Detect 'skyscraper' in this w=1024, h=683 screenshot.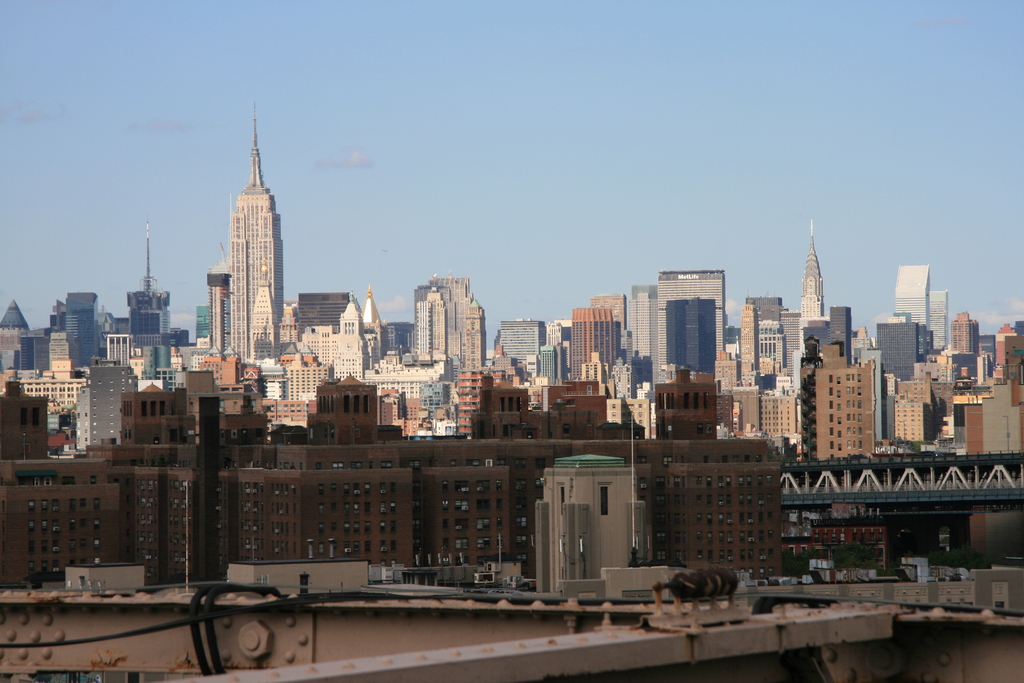
Detection: l=422, t=286, r=448, b=356.
